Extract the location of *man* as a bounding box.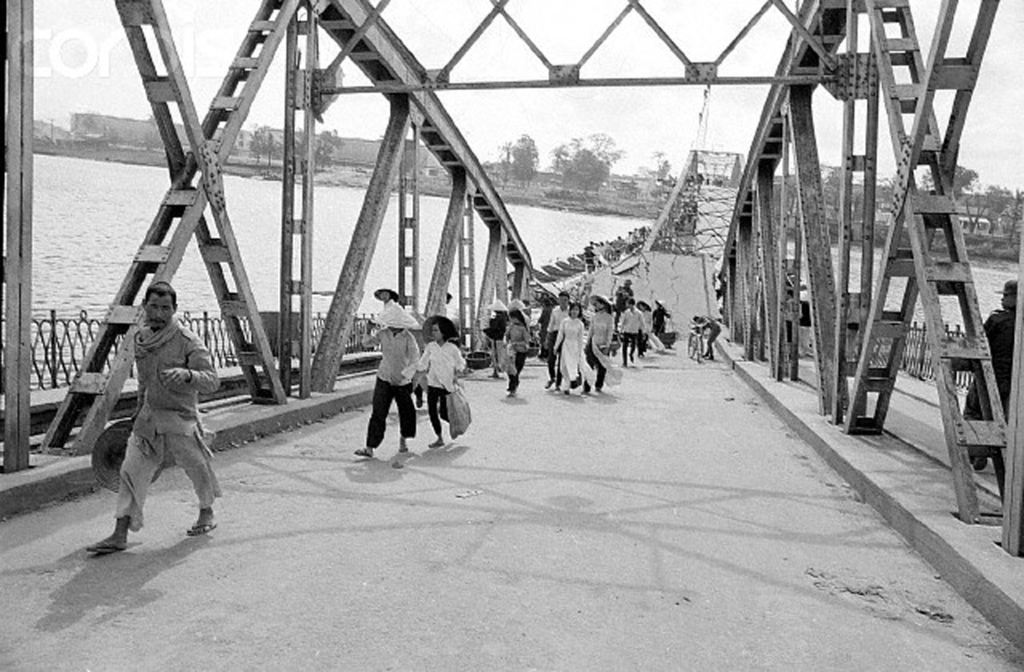
{"x1": 443, "y1": 293, "x2": 454, "y2": 305}.
